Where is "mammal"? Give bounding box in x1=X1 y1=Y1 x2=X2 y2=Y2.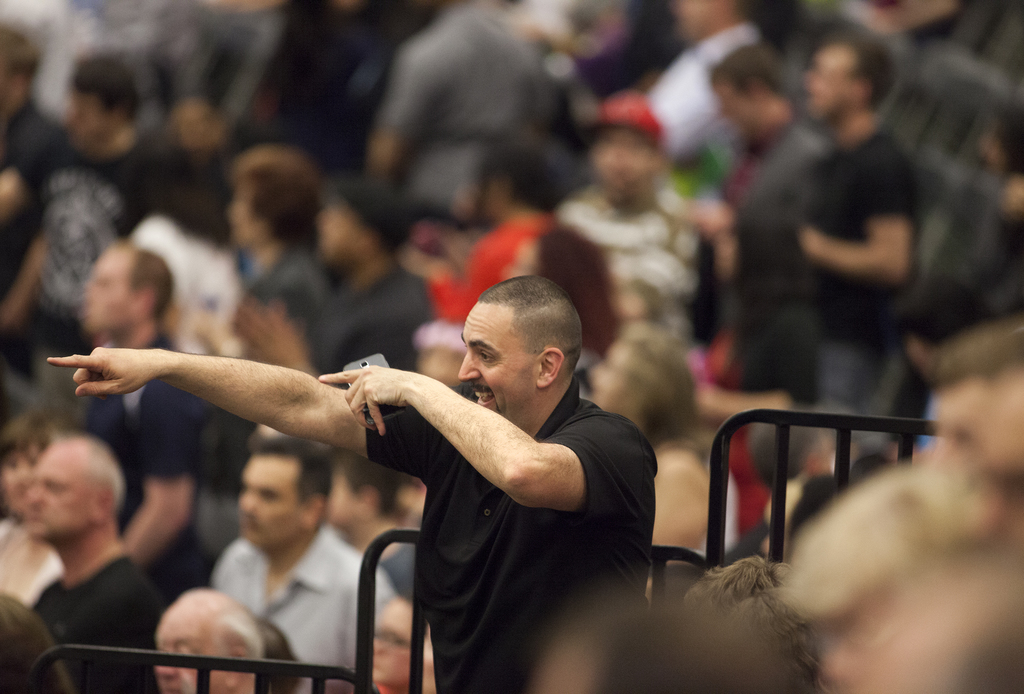
x1=47 y1=273 x2=657 y2=688.
